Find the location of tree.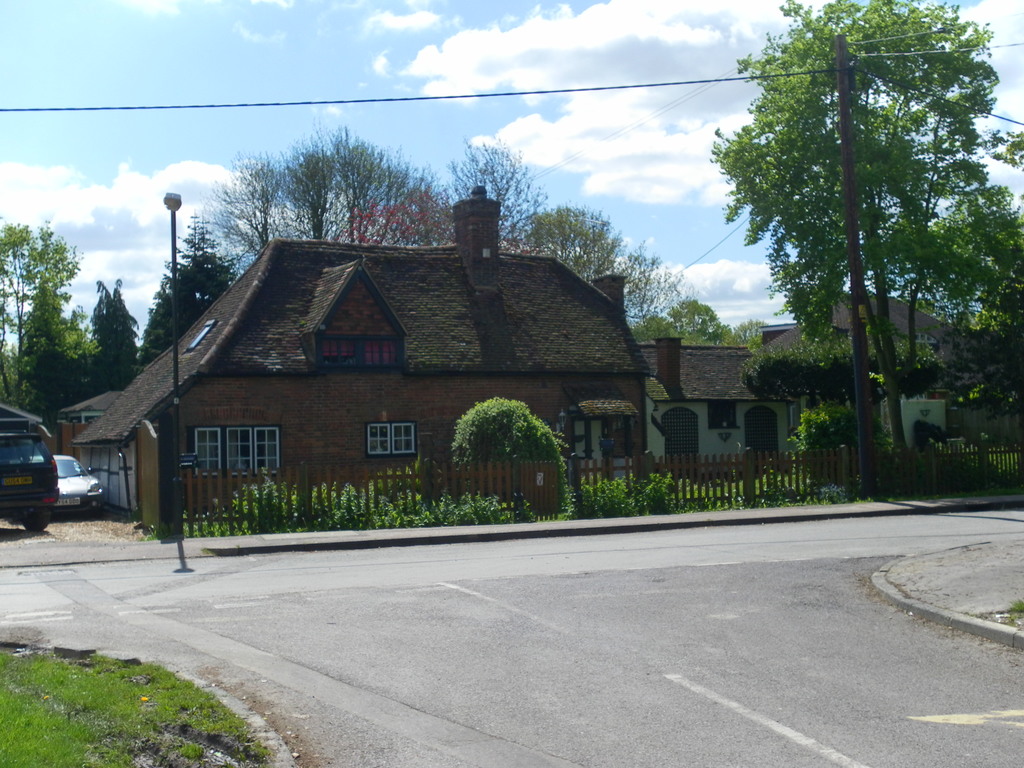
Location: left=590, top=239, right=695, bottom=330.
